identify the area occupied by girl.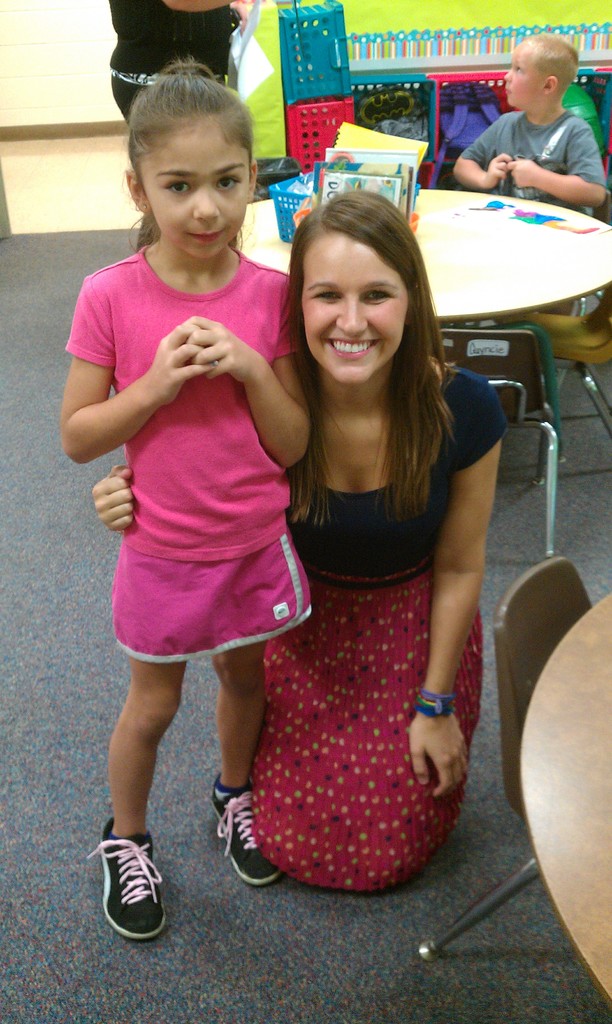
Area: l=54, t=63, r=313, b=943.
